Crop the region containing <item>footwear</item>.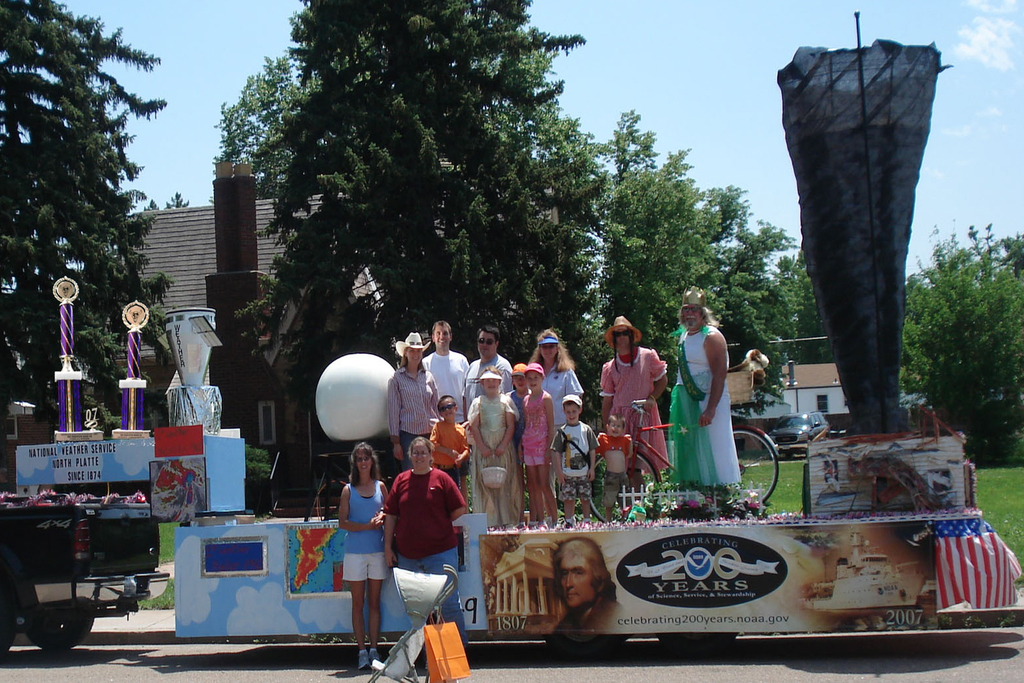
Crop region: [527,523,535,529].
